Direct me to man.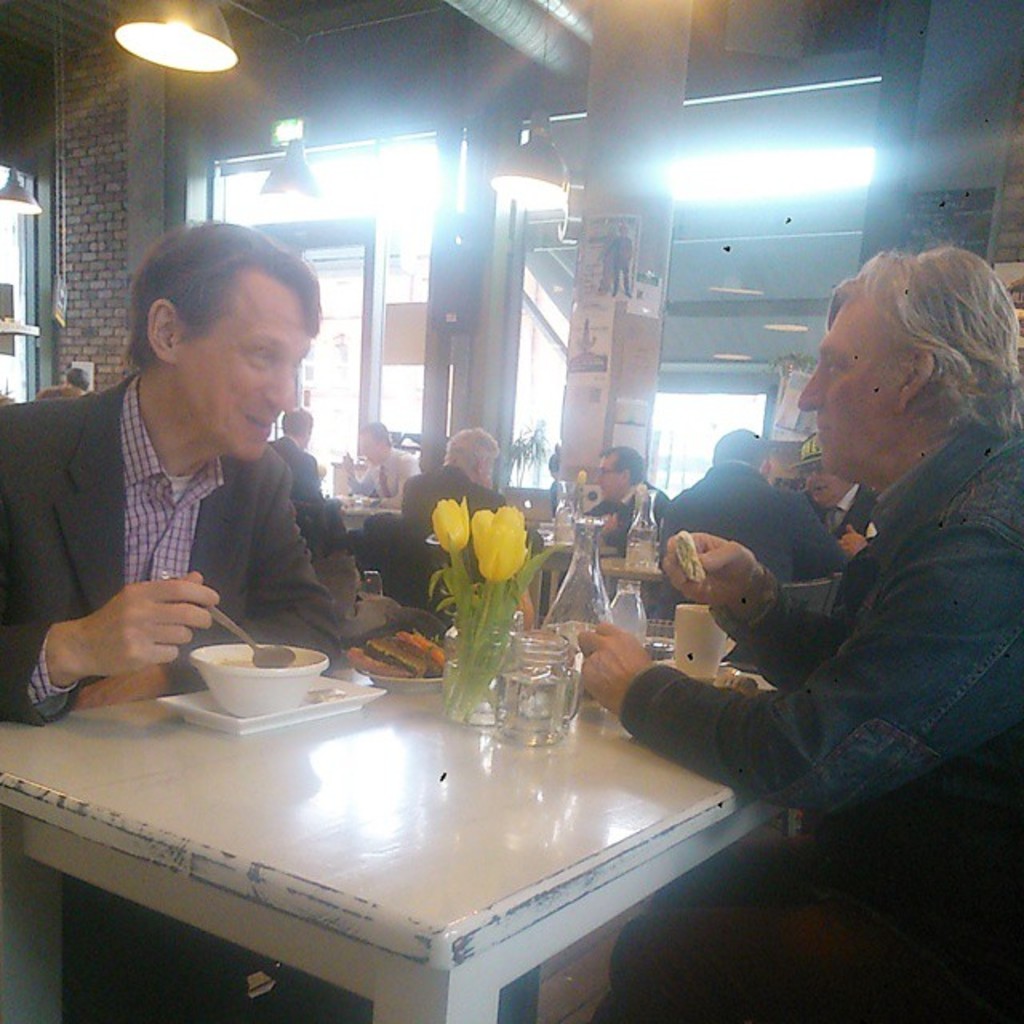
Direction: pyautogui.locateOnScreen(546, 235, 1021, 1022).
